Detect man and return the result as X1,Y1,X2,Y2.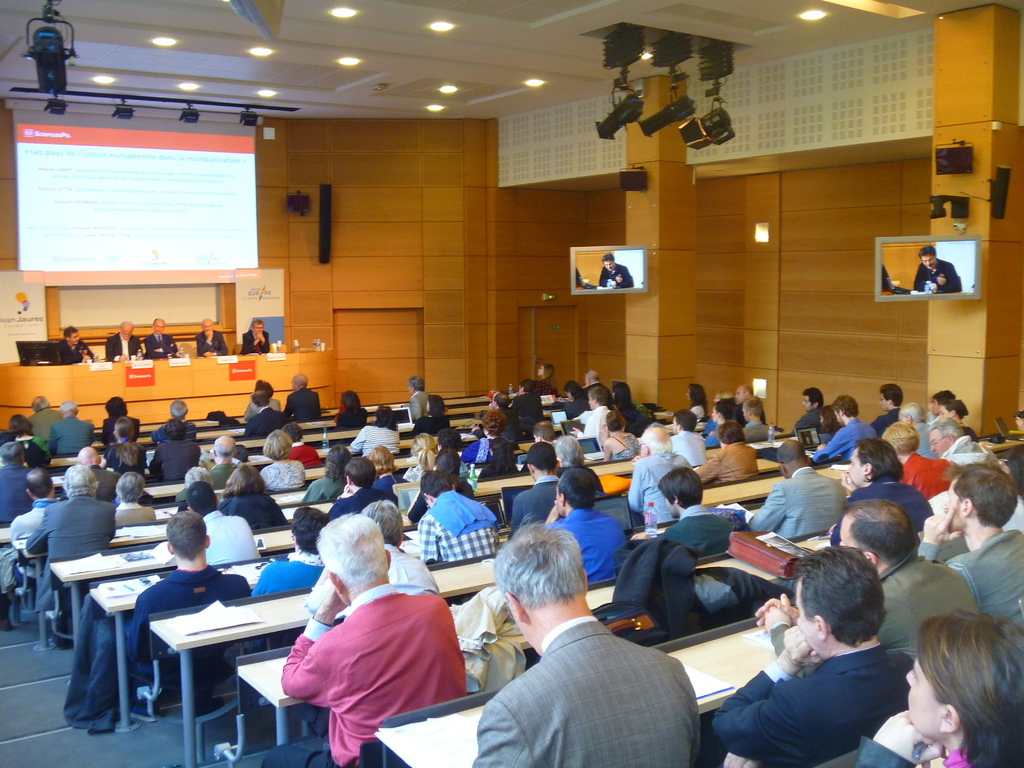
669,408,706,468.
